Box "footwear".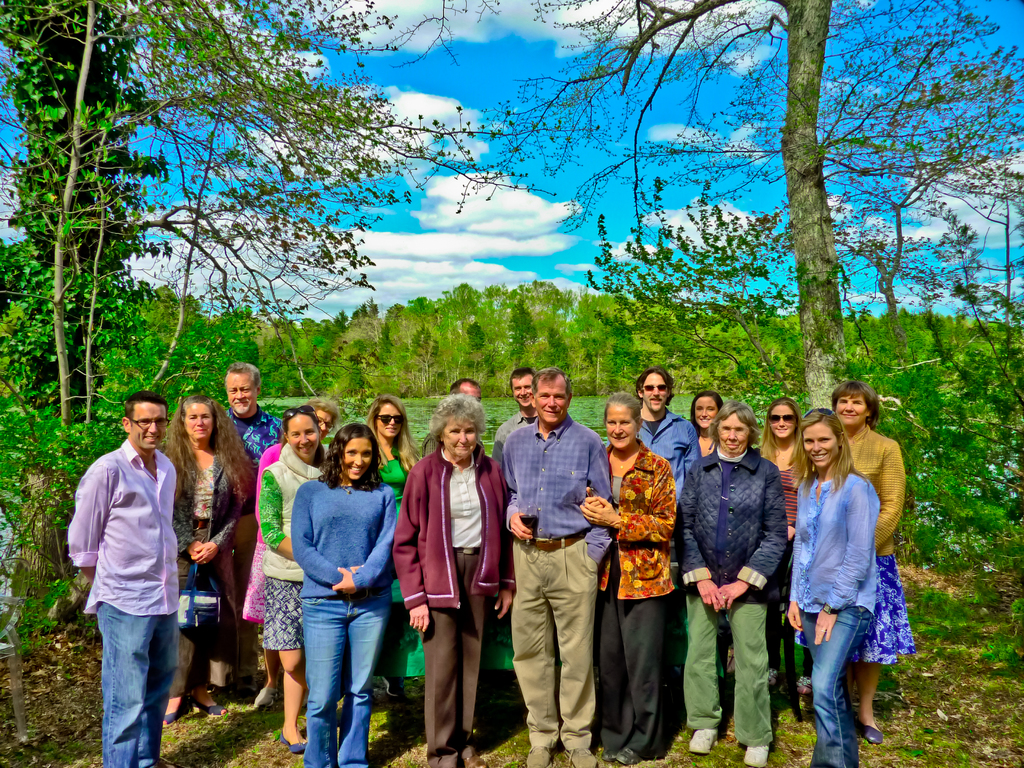
left=568, top=734, right=605, bottom=767.
